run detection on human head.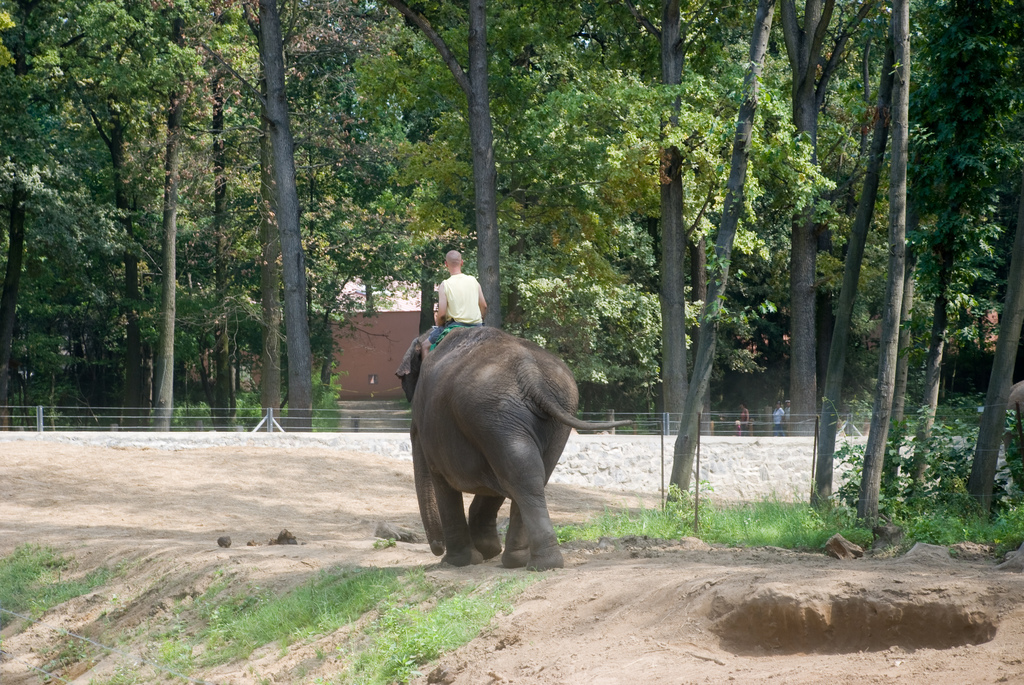
Result: x1=445 y1=247 x2=463 y2=272.
